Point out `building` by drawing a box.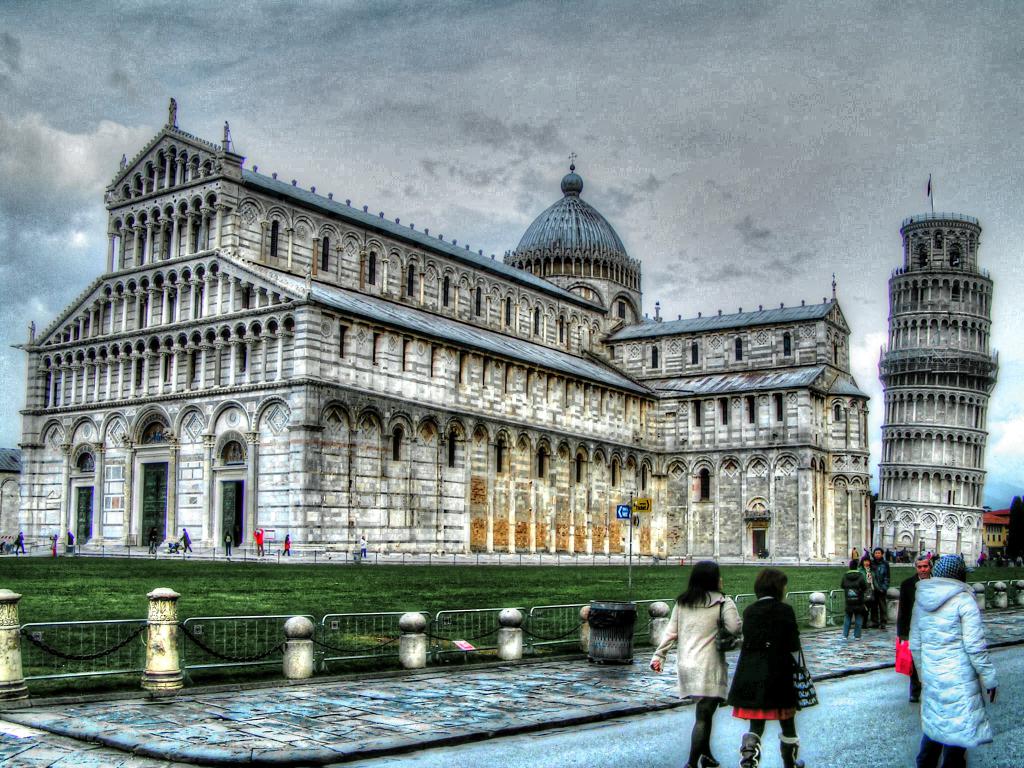
x1=872, y1=173, x2=1004, y2=561.
